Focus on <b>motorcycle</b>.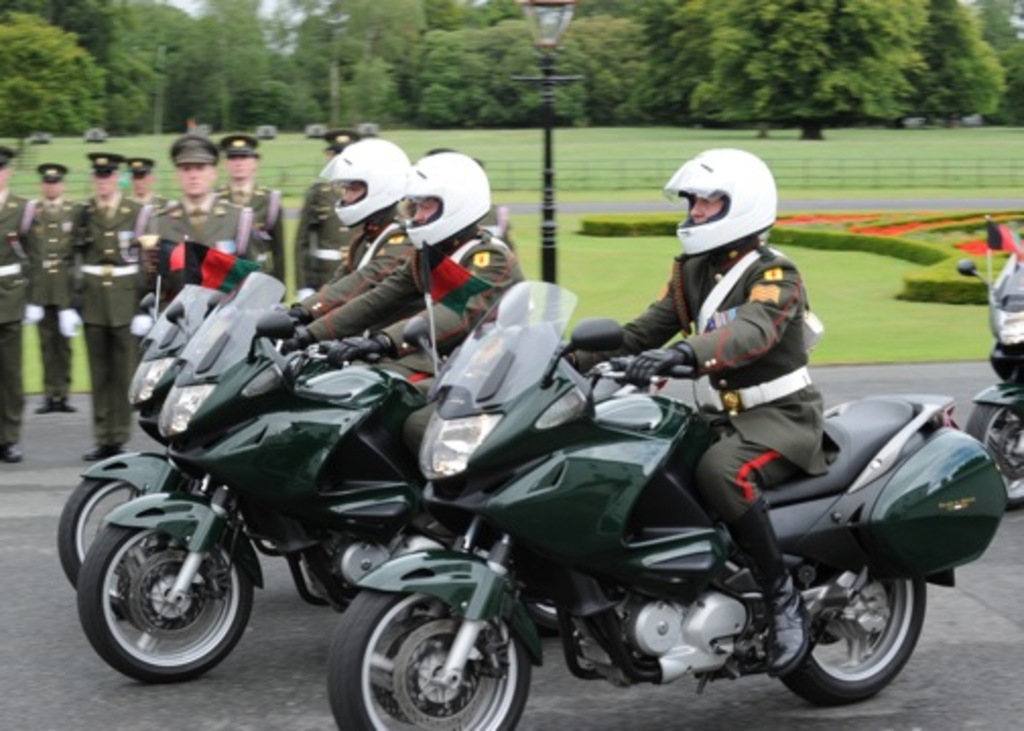
Focused at <region>75, 270, 437, 682</region>.
